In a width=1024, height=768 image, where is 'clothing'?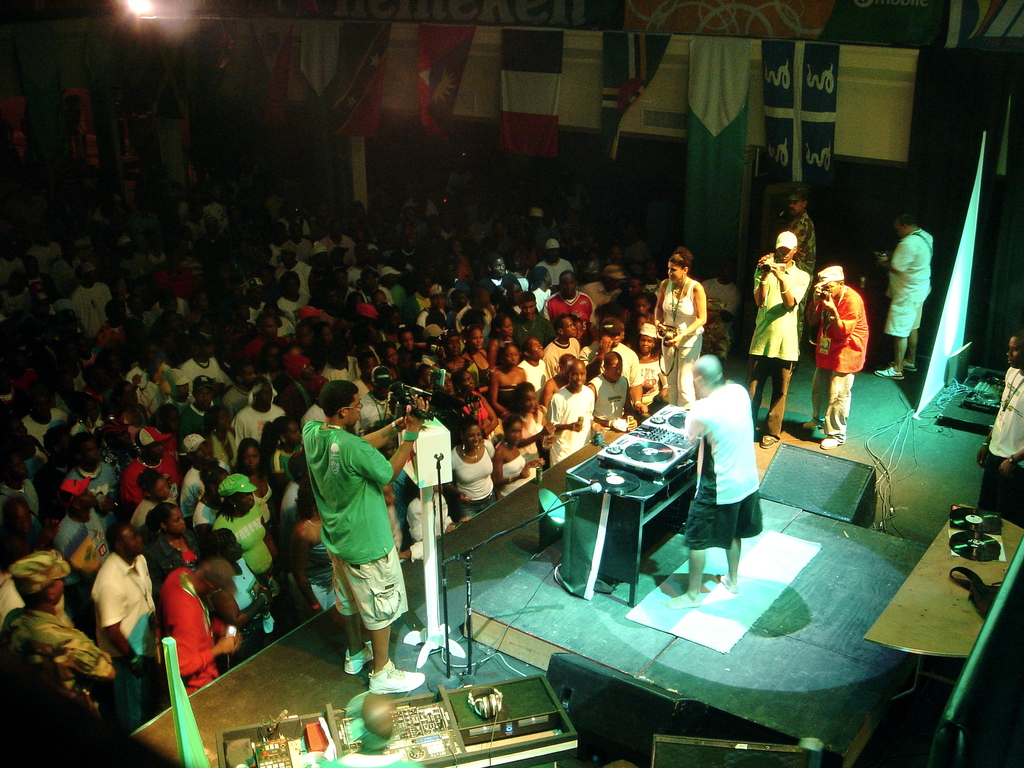
<box>660,278,706,406</box>.
